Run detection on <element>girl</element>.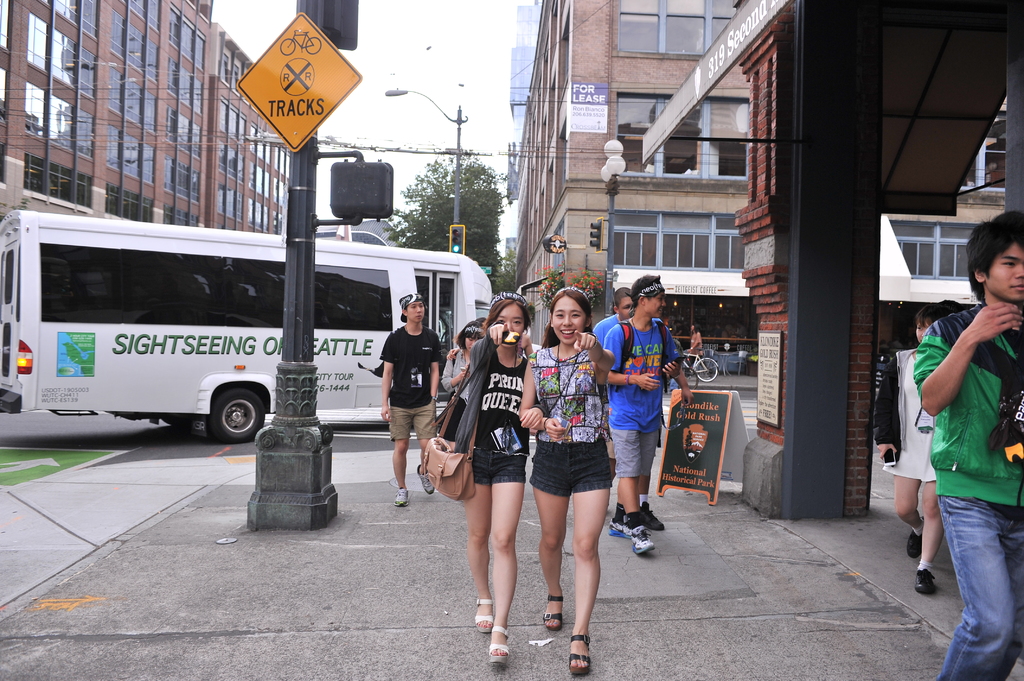
Result: 878 307 943 590.
